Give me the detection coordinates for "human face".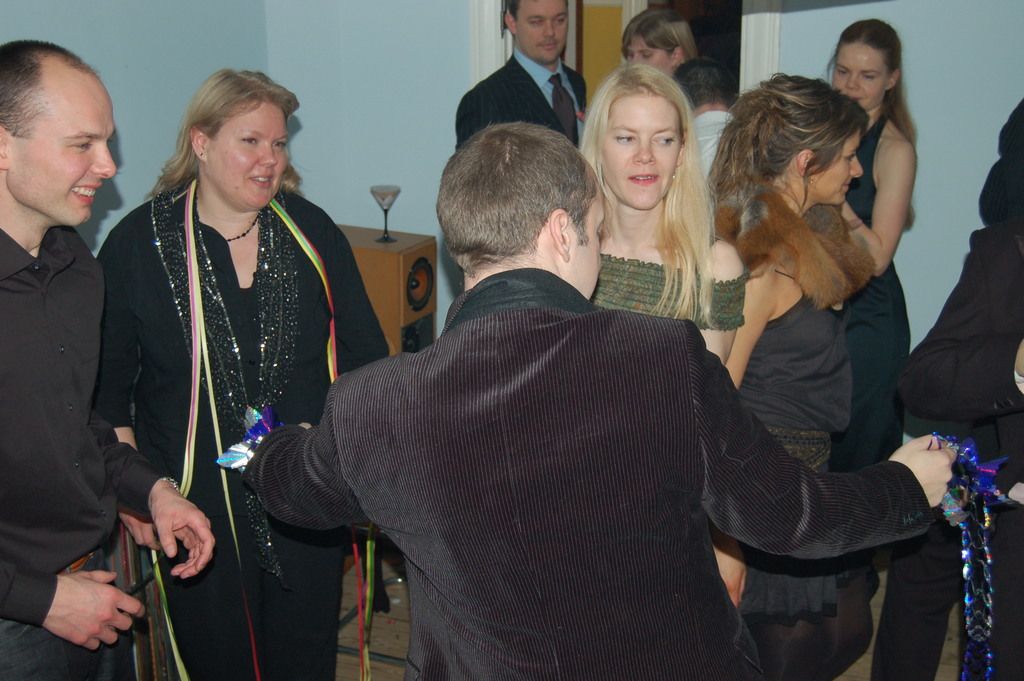
(left=810, top=135, right=860, bottom=202).
